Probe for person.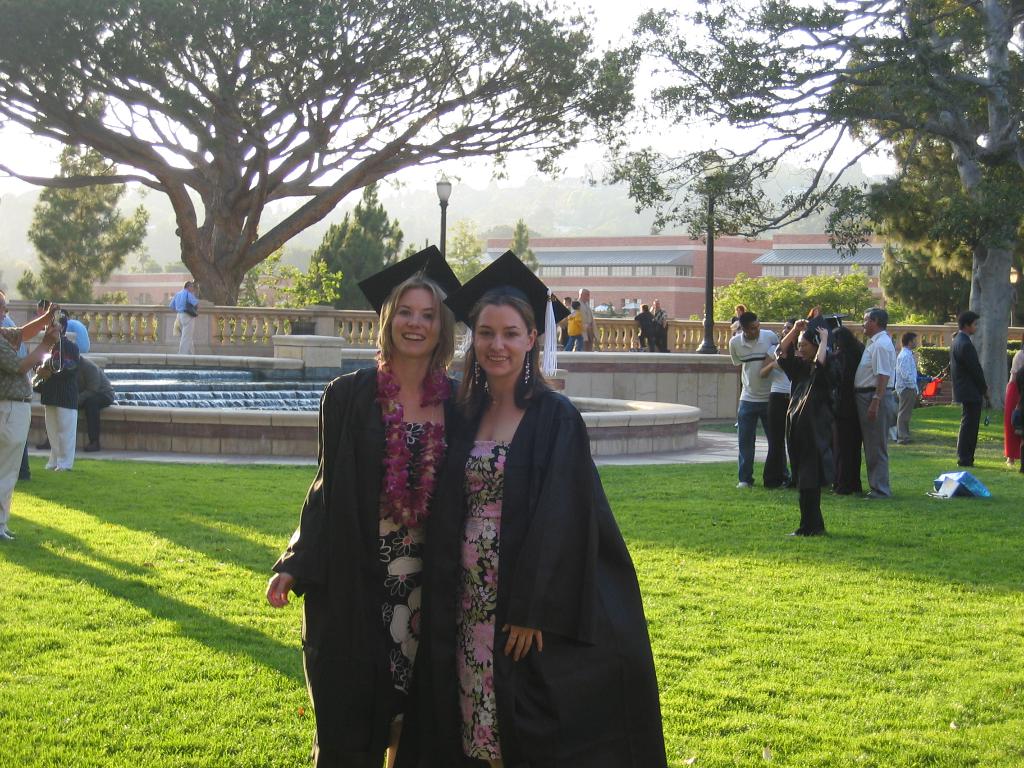
Probe result: {"x1": 893, "y1": 333, "x2": 920, "y2": 445}.
